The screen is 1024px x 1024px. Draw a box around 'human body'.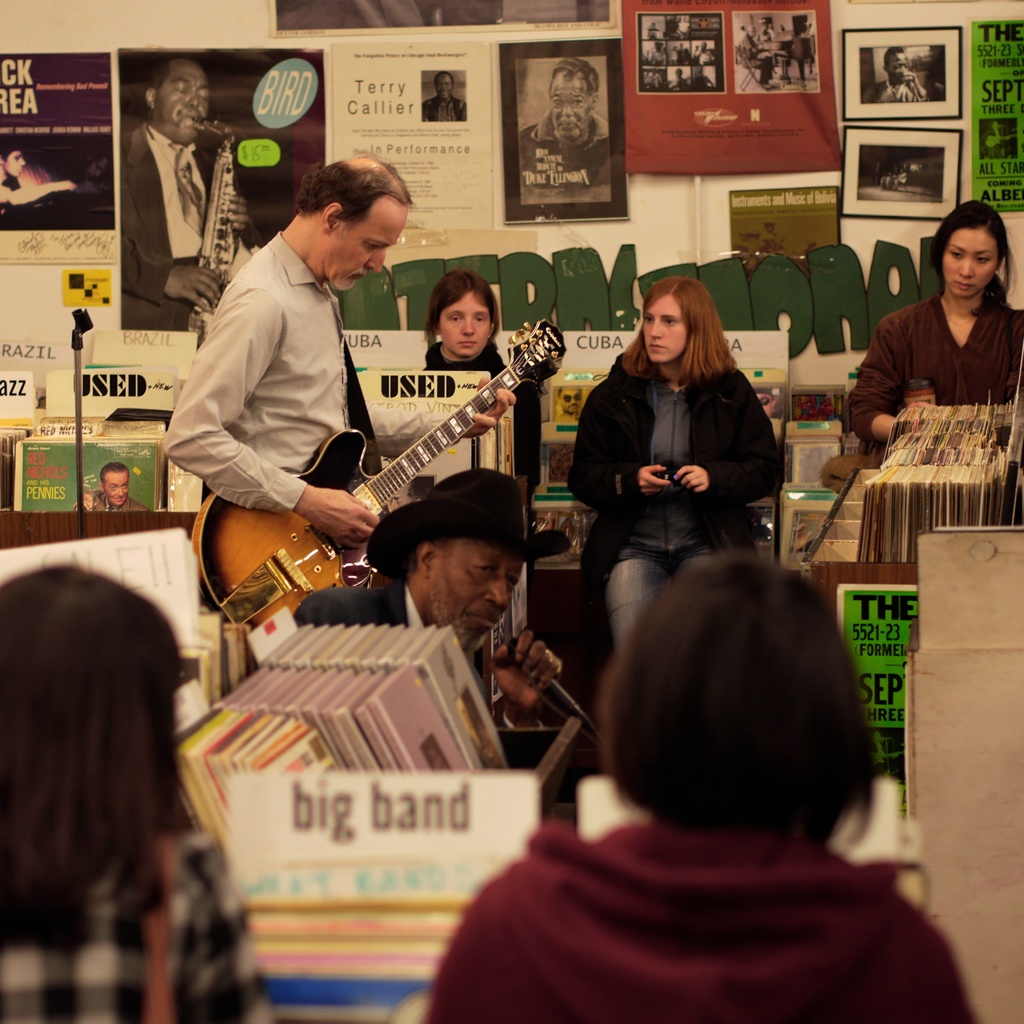
{"left": 646, "top": 70, "right": 664, "bottom": 93}.
